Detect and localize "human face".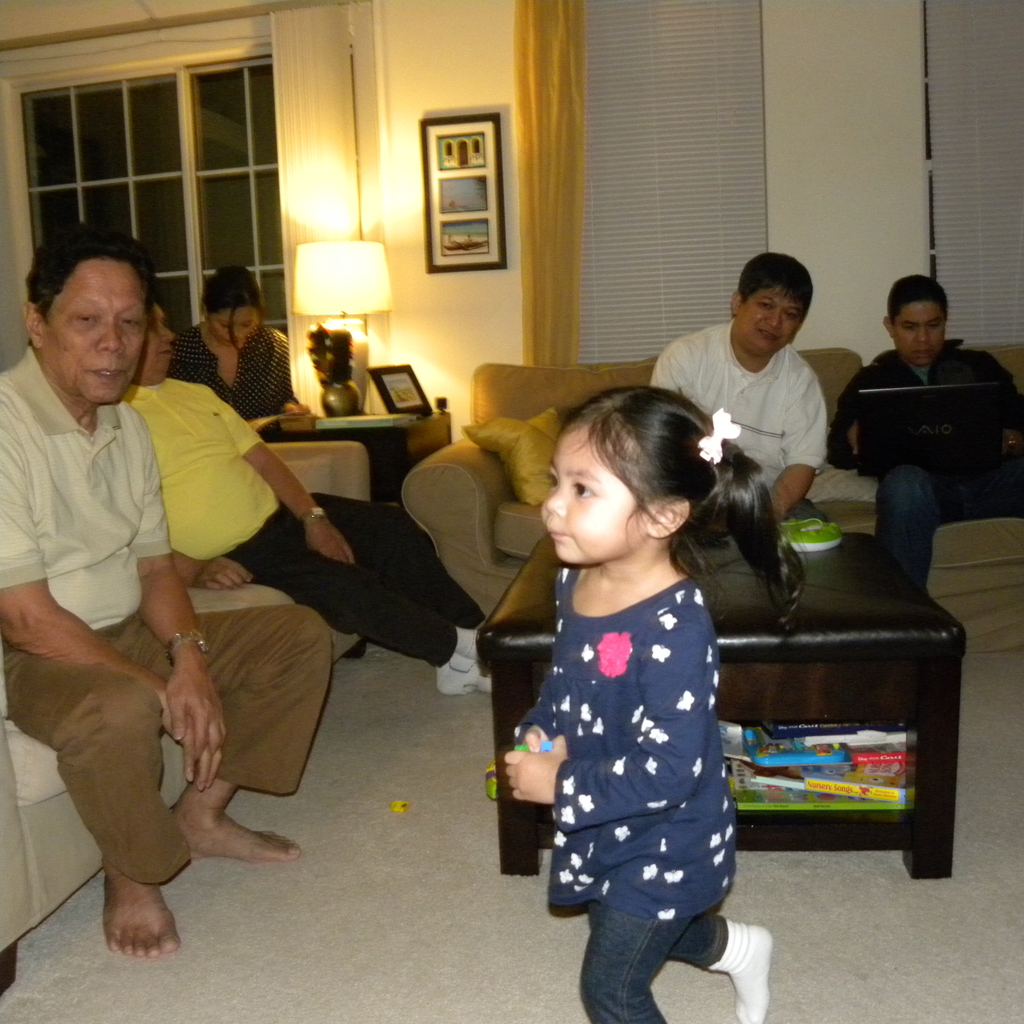
Localized at (206,308,255,350).
